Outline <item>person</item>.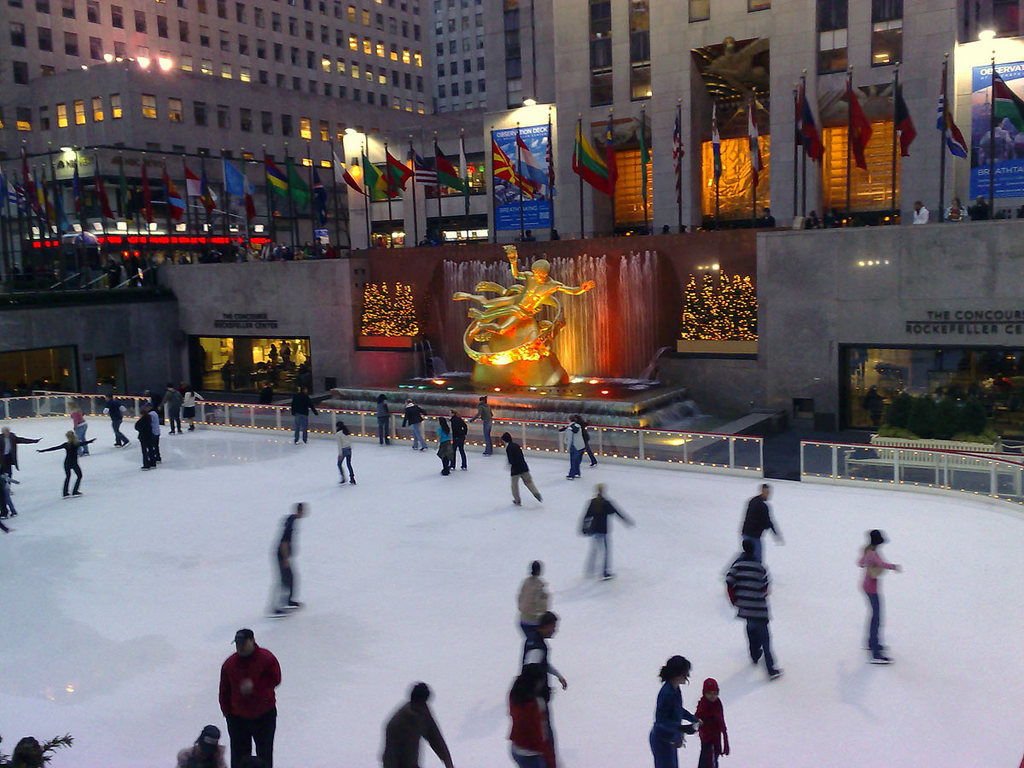
Outline: 509:431:544:509.
